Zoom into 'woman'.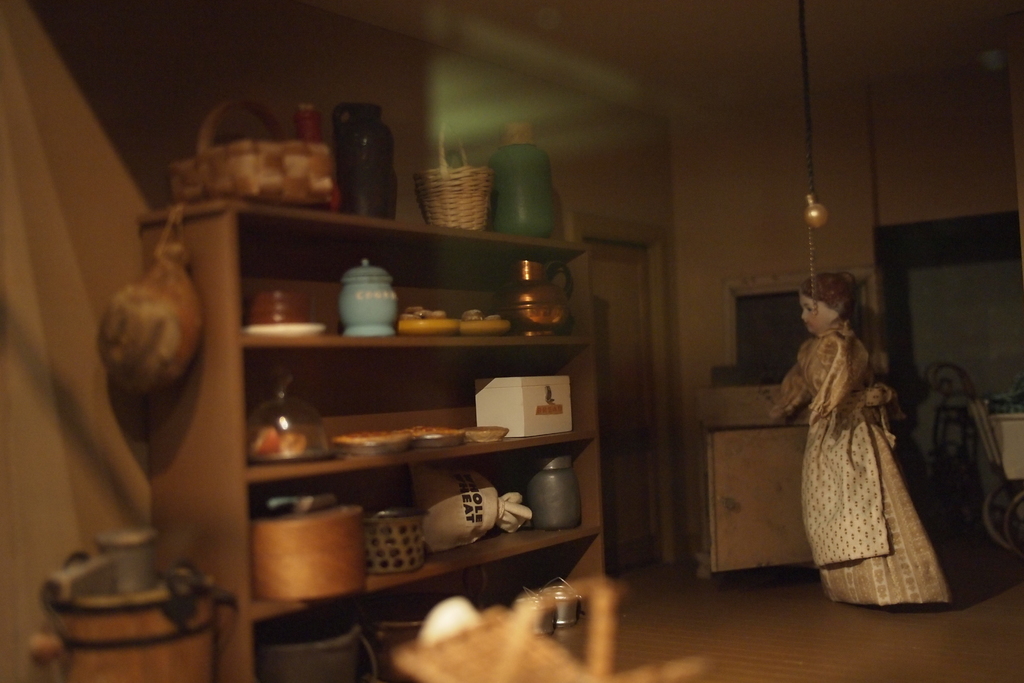
Zoom target: 763 265 959 619.
